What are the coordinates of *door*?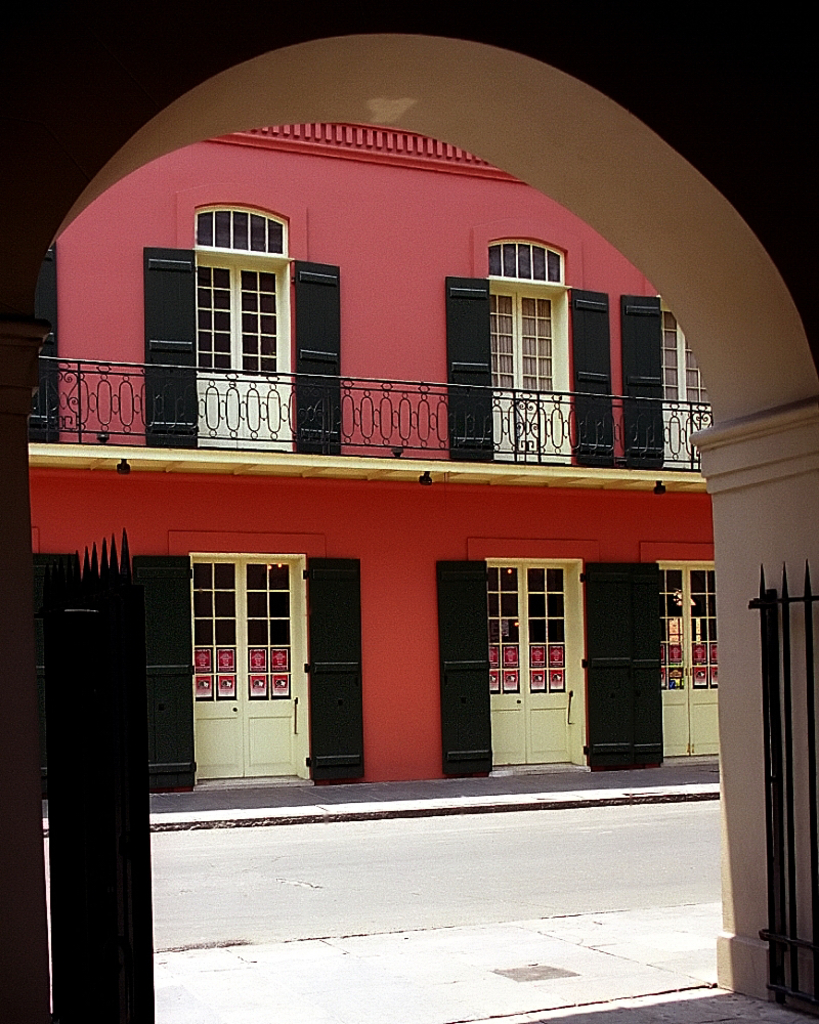
Rect(33, 550, 79, 805).
